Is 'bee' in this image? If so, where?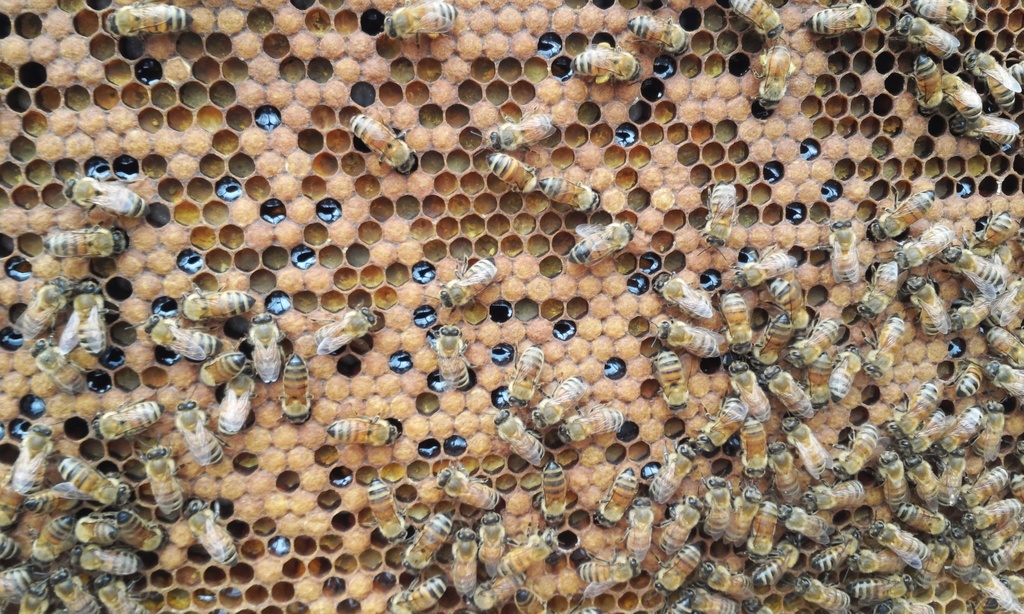
Yes, at [572, 42, 641, 82].
